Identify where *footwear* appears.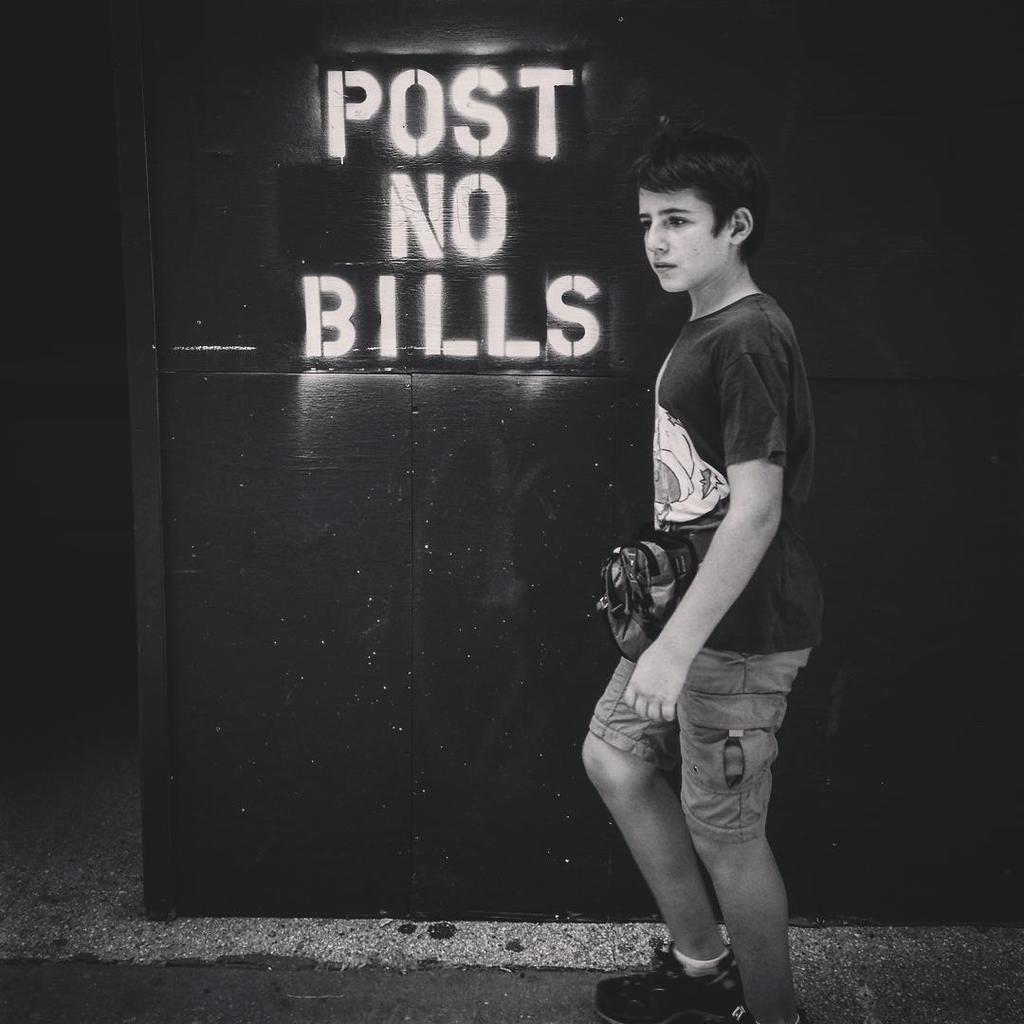
Appears at box=[732, 1004, 801, 1023].
